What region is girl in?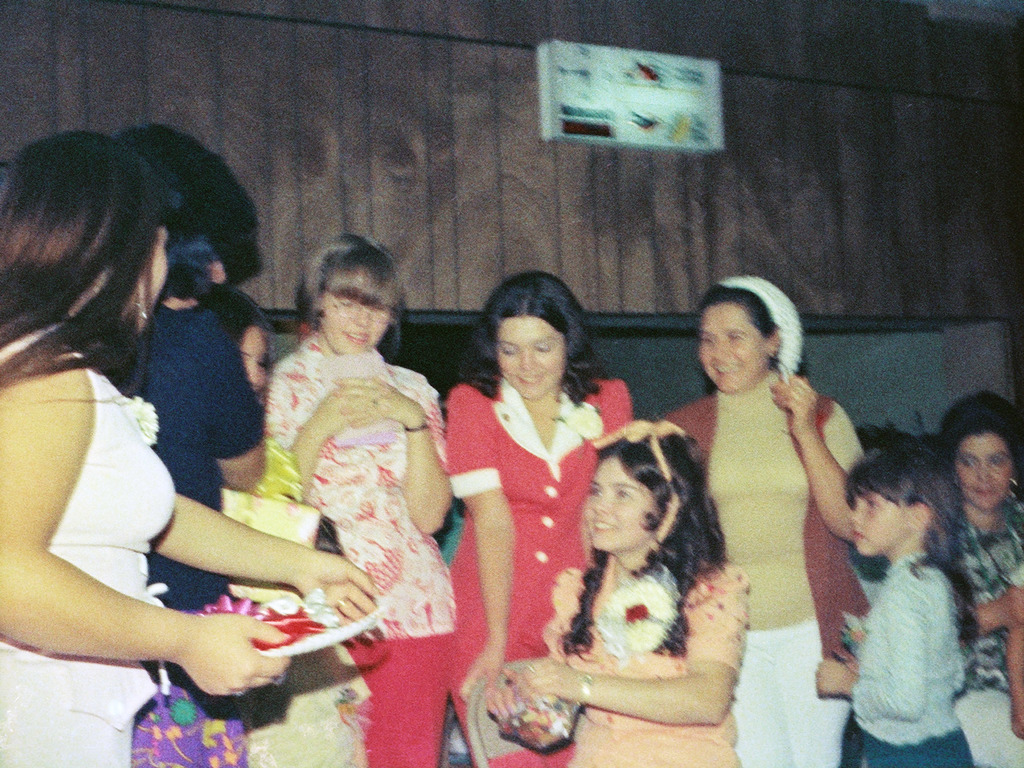
(393, 268, 660, 767).
